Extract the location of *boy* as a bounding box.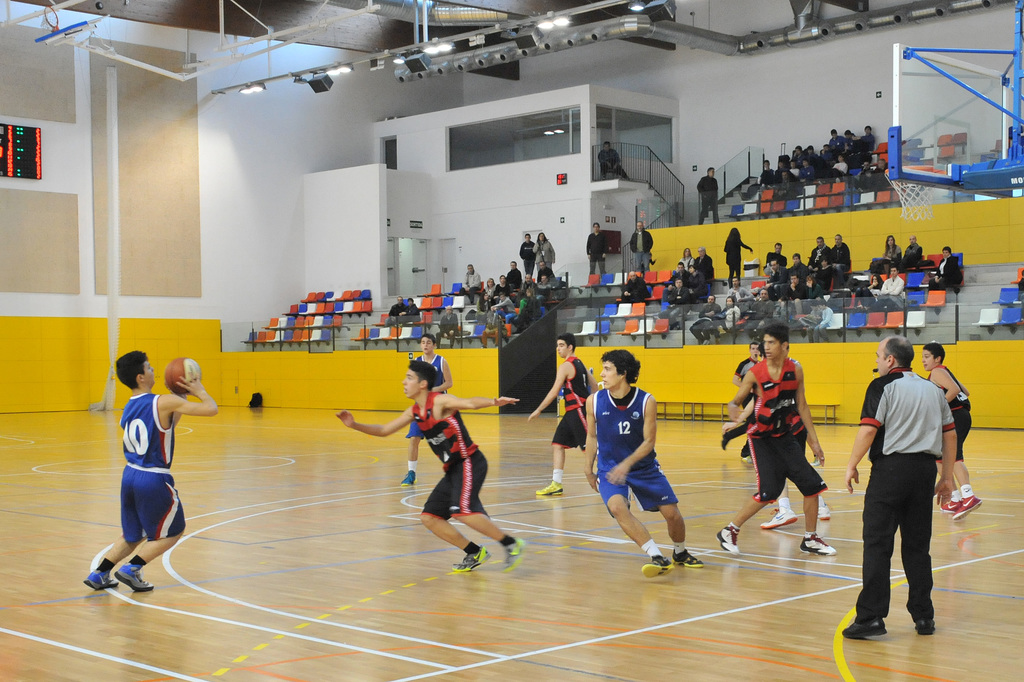
(x1=526, y1=331, x2=604, y2=501).
